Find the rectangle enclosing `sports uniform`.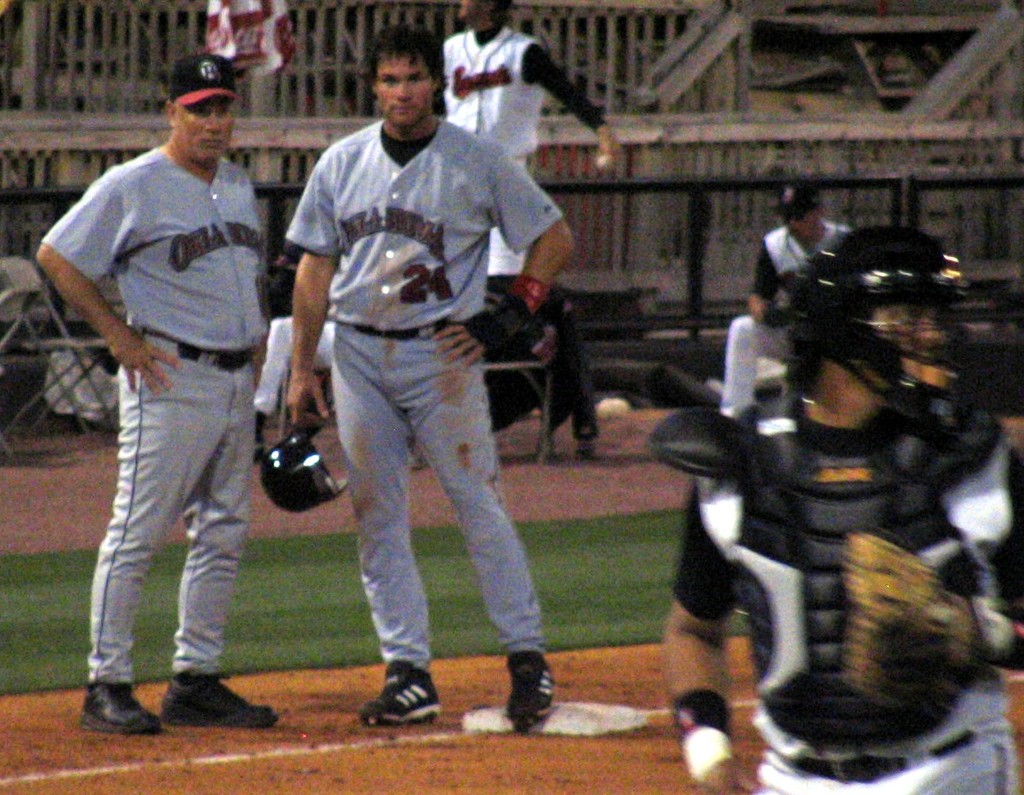
{"left": 44, "top": 25, "right": 306, "bottom": 719}.
